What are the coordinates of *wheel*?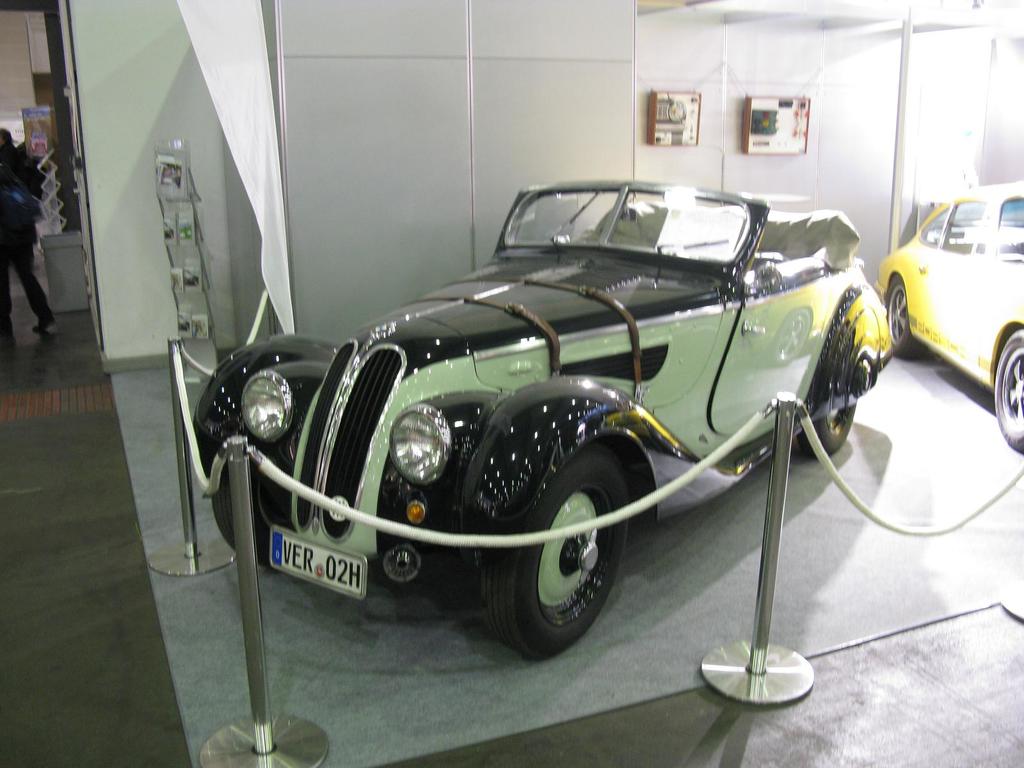
select_region(790, 402, 857, 464).
